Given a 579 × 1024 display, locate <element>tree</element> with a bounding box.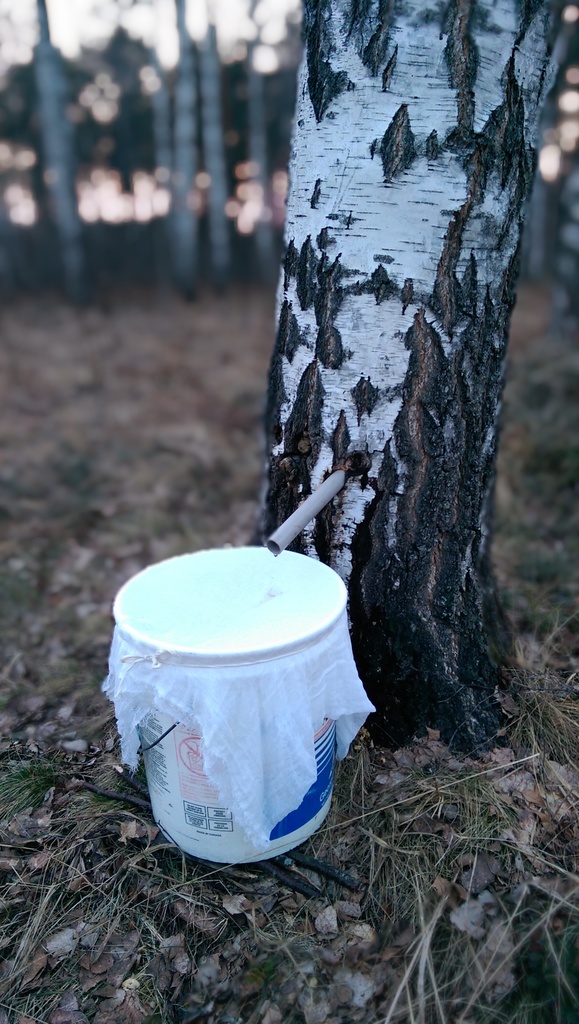
Located: [261,3,570,758].
